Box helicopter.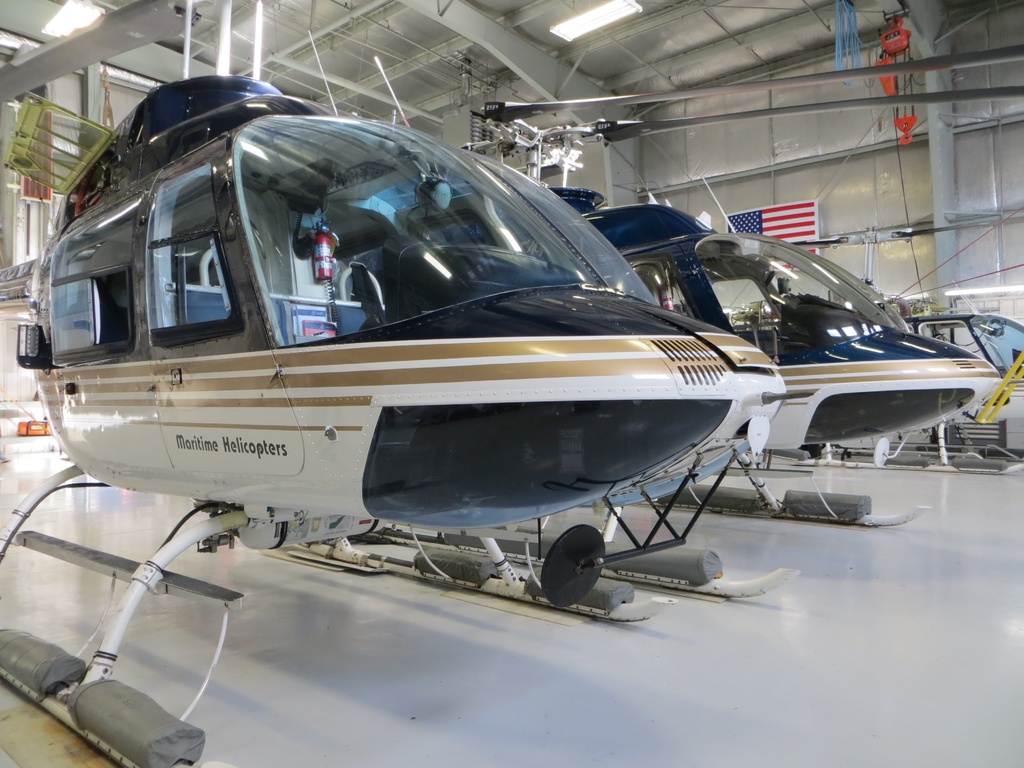
bbox=(721, 218, 1023, 477).
